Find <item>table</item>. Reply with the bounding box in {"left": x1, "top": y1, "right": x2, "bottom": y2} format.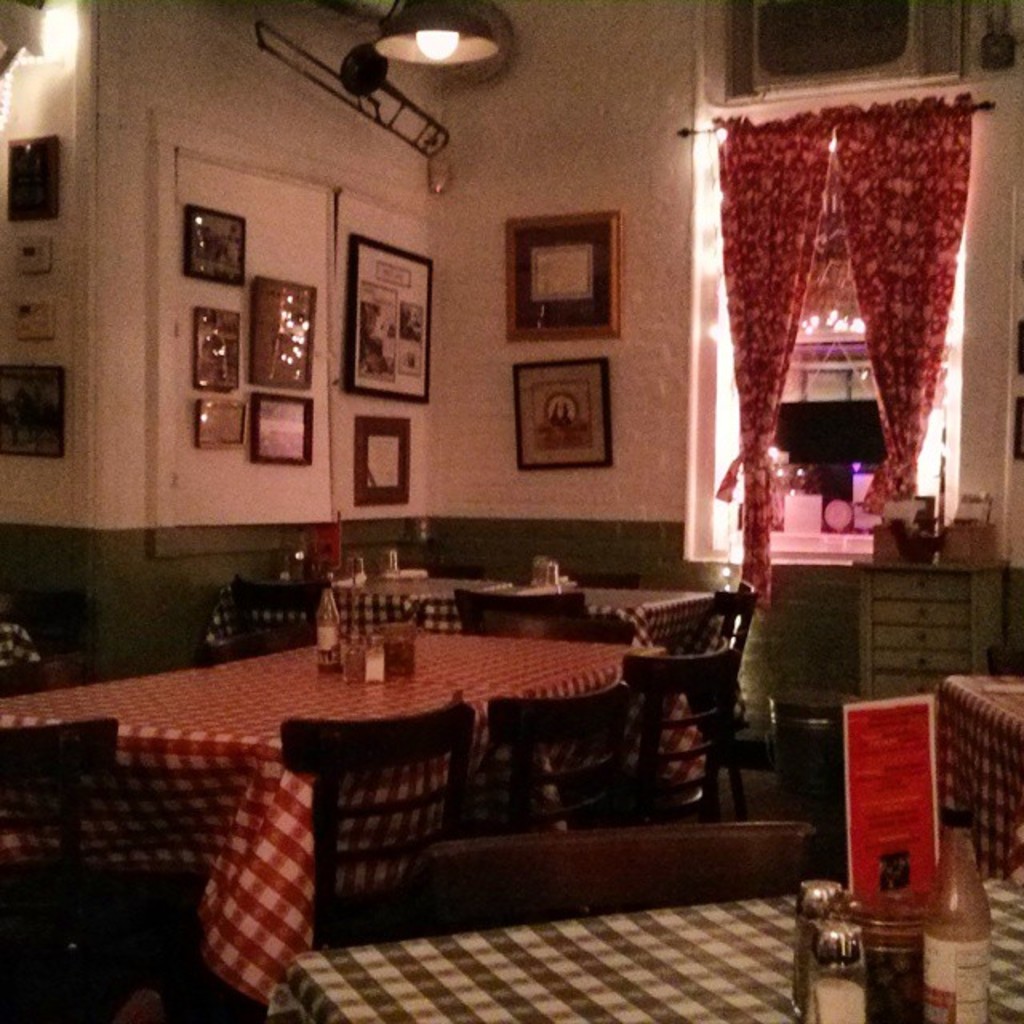
{"left": 51, "top": 610, "right": 750, "bottom": 949}.
